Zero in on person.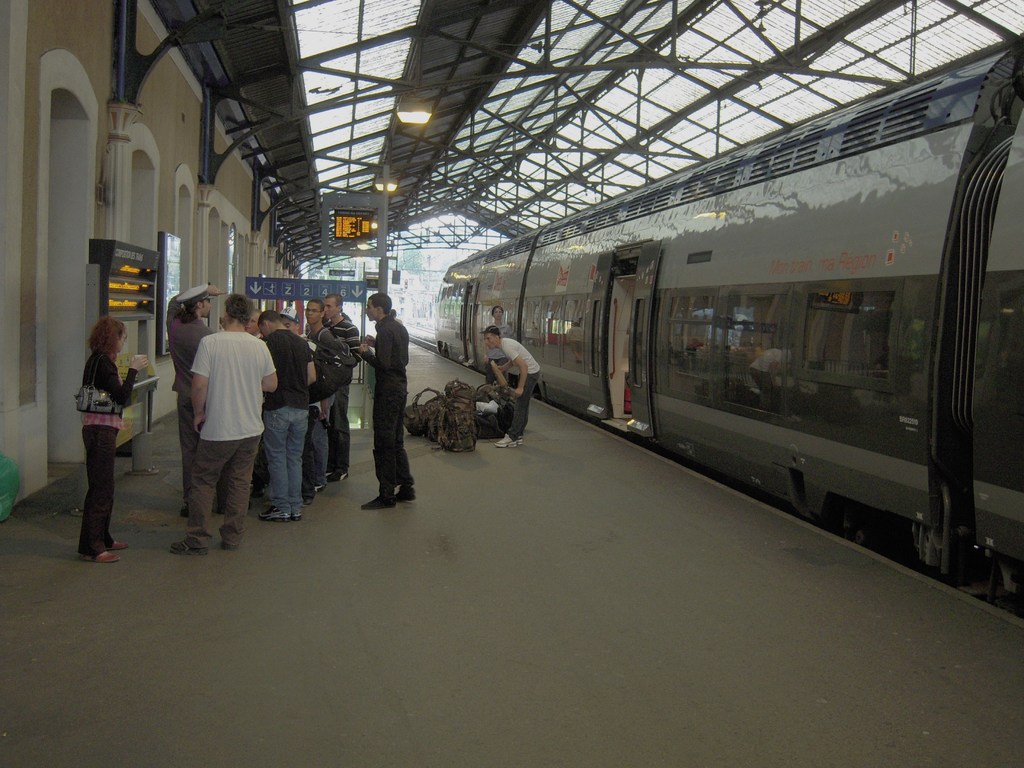
Zeroed in: [488, 301, 520, 388].
